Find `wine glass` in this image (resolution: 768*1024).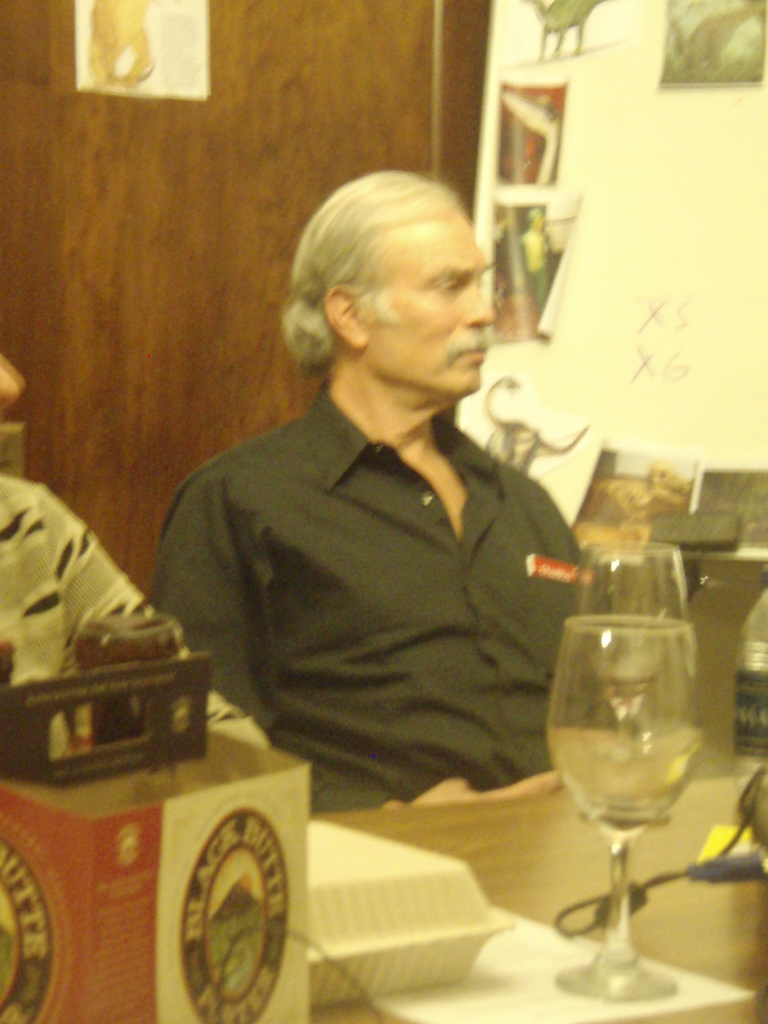
pyautogui.locateOnScreen(547, 615, 699, 1005).
